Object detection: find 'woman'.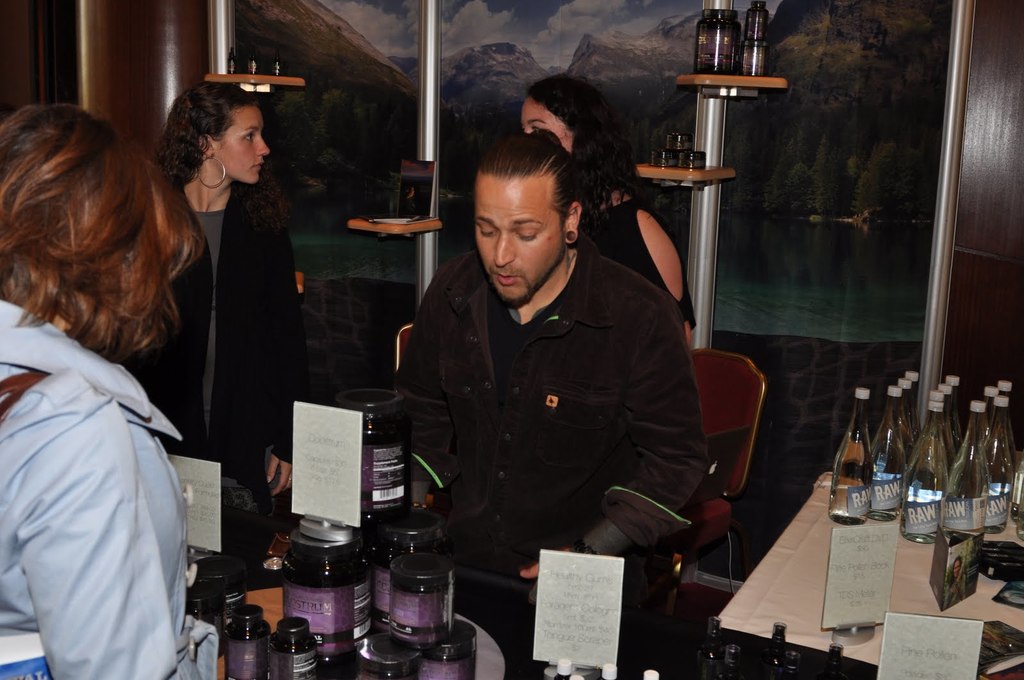
497:70:698:351.
